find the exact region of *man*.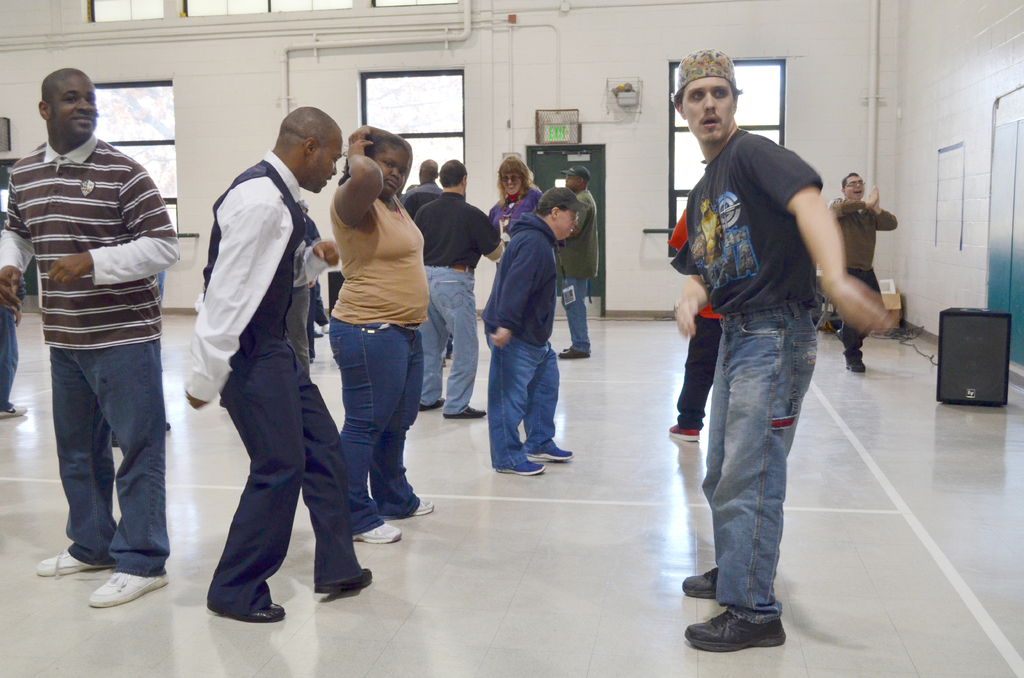
Exact region: bbox(300, 207, 321, 364).
